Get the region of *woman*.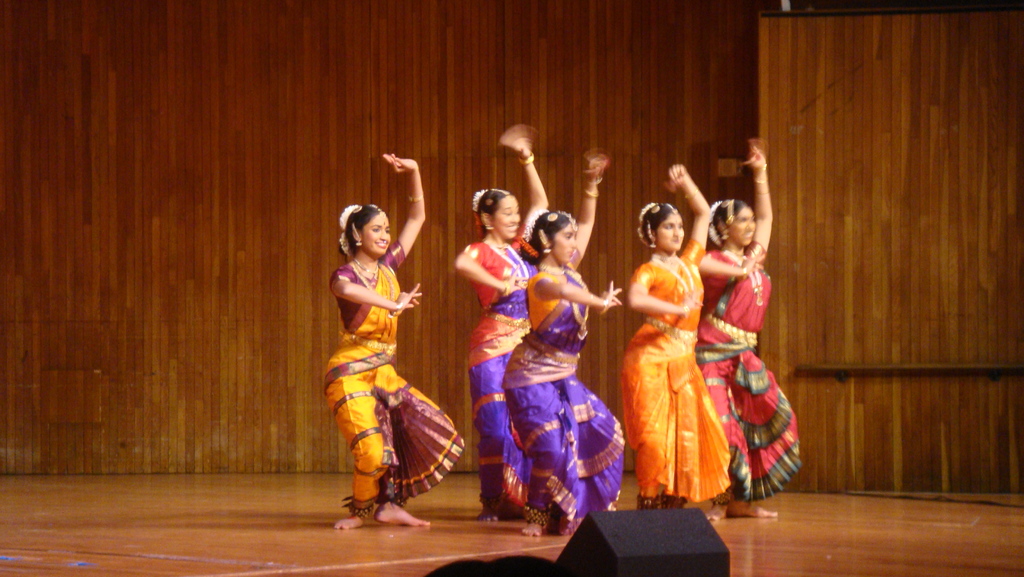
<region>314, 186, 446, 512</region>.
